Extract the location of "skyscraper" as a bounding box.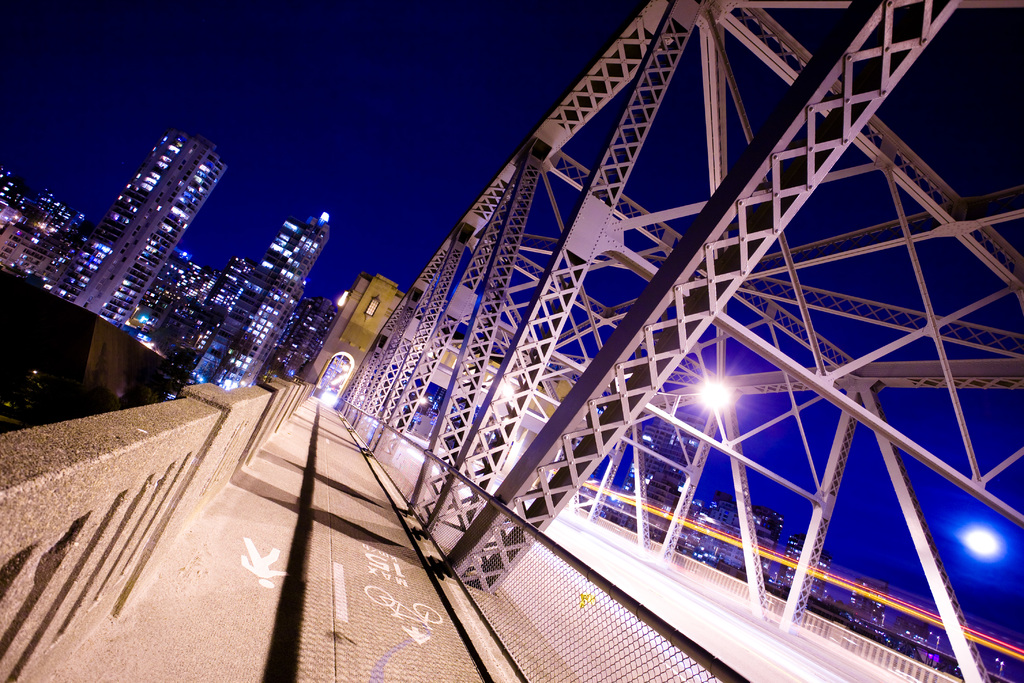
[x1=38, y1=119, x2=230, y2=333].
